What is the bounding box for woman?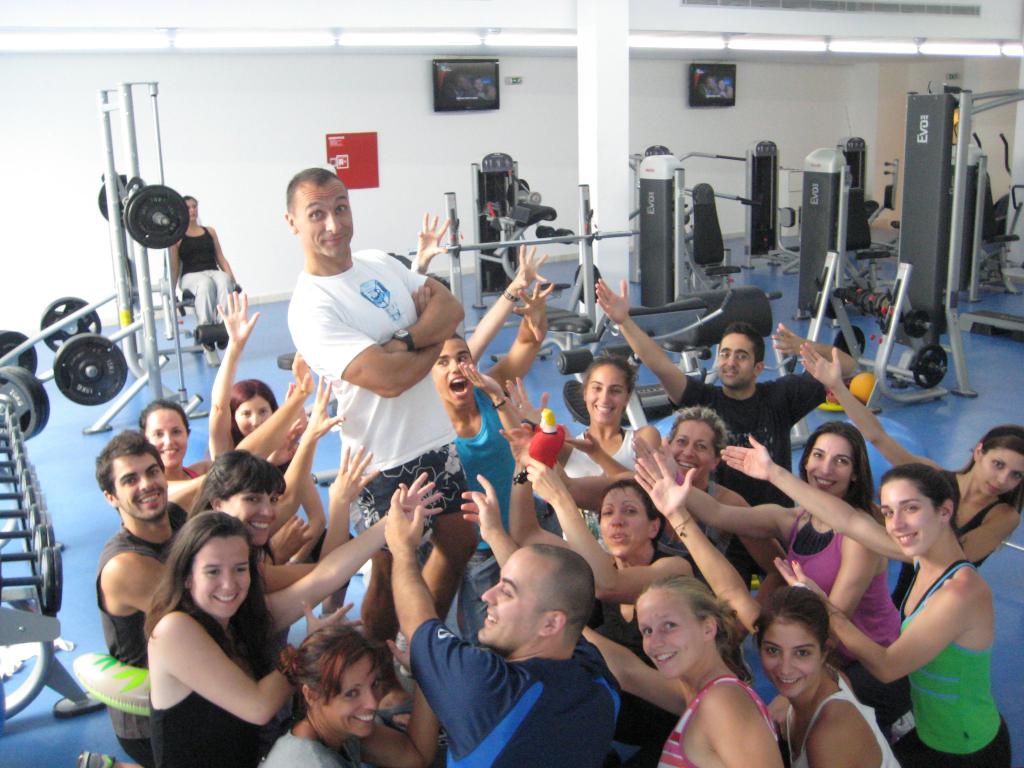
left=136, top=393, right=218, bottom=479.
